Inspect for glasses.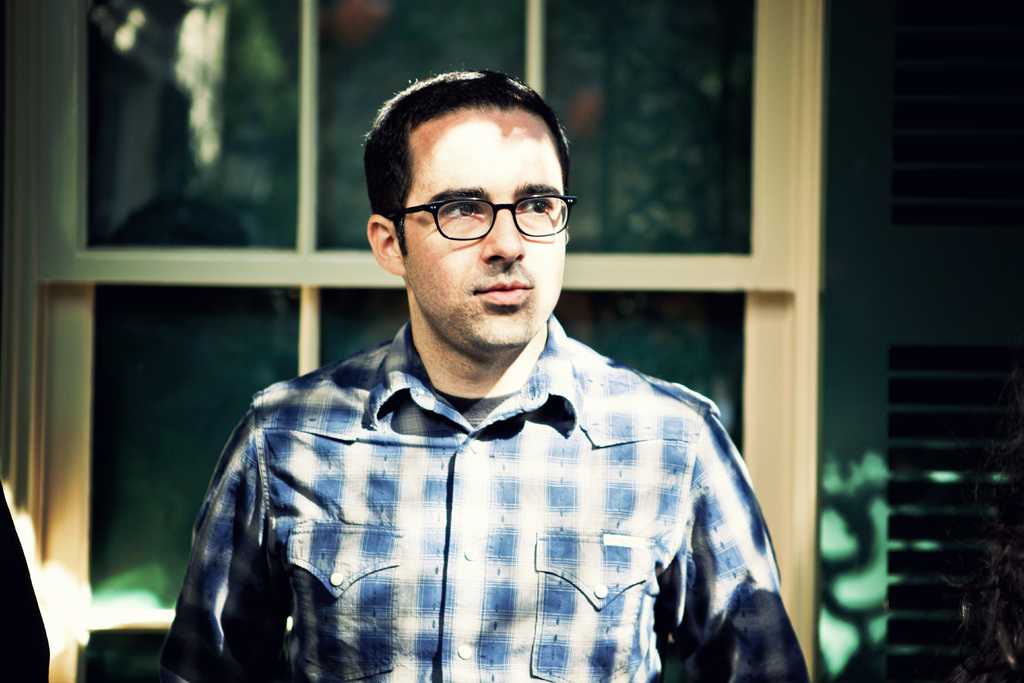
Inspection: Rect(383, 179, 572, 247).
